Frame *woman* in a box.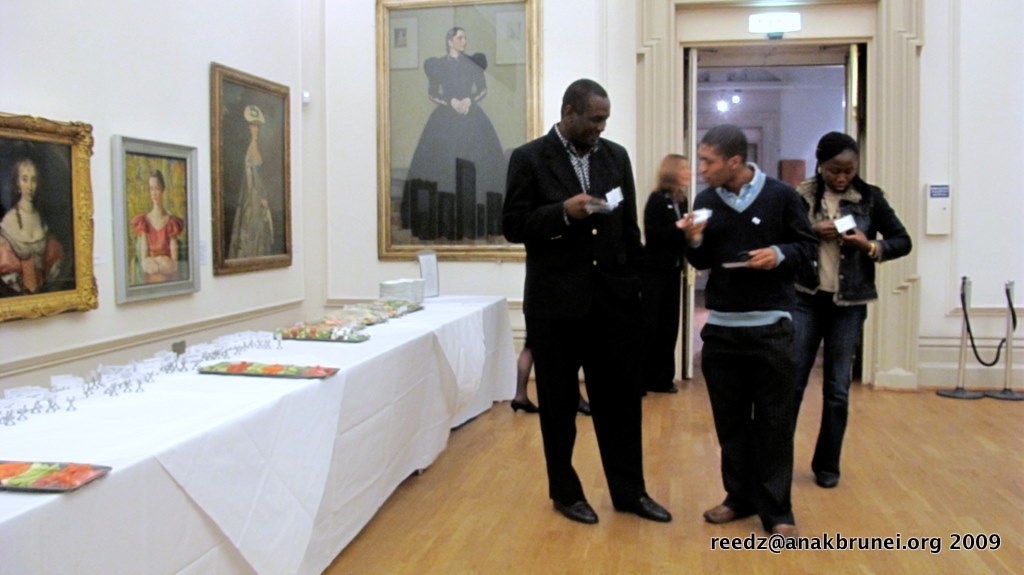
785:119:904:493.
